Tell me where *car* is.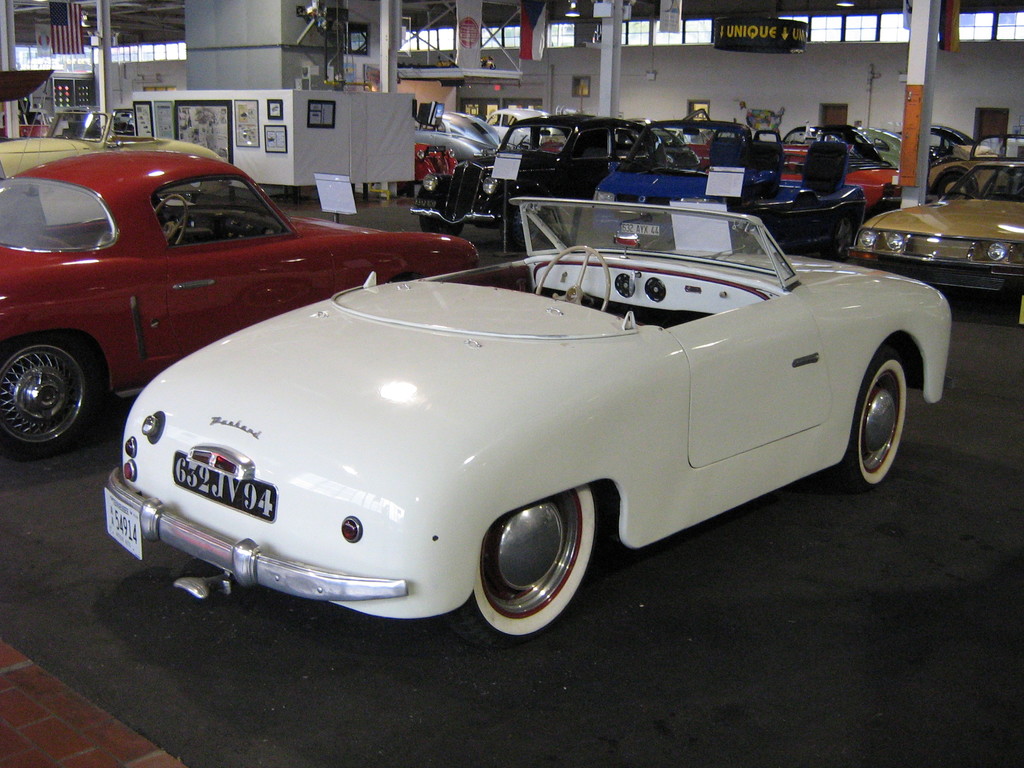
*car* is at rect(0, 147, 478, 465).
